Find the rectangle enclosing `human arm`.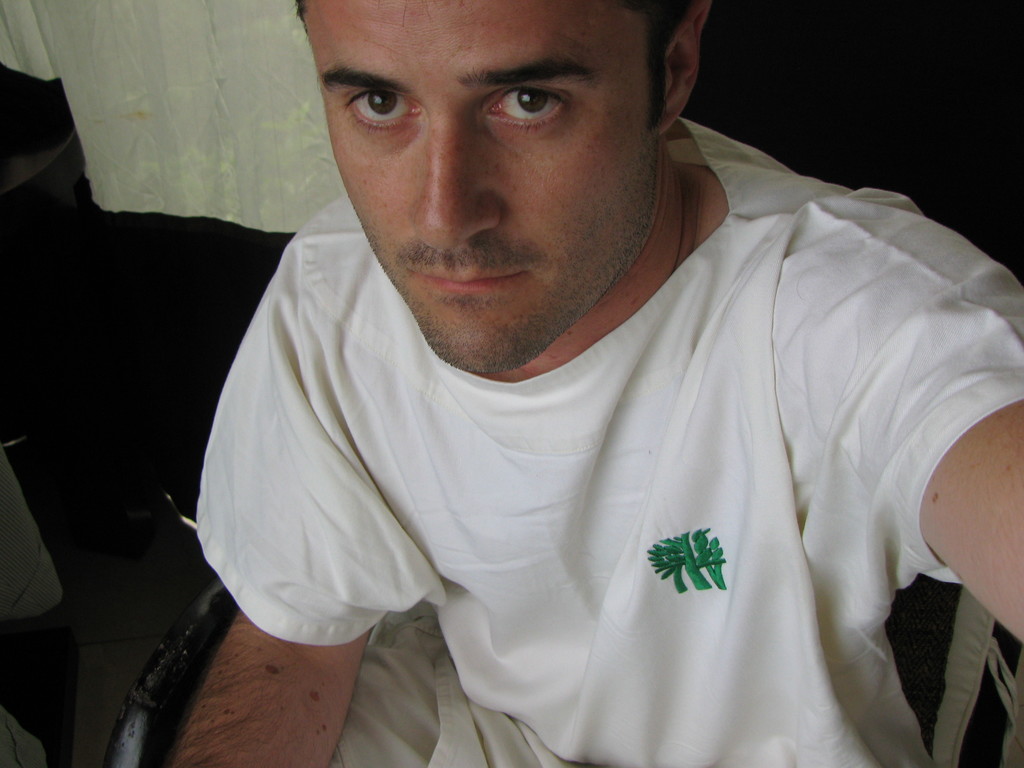
(x1=772, y1=191, x2=1023, y2=648).
